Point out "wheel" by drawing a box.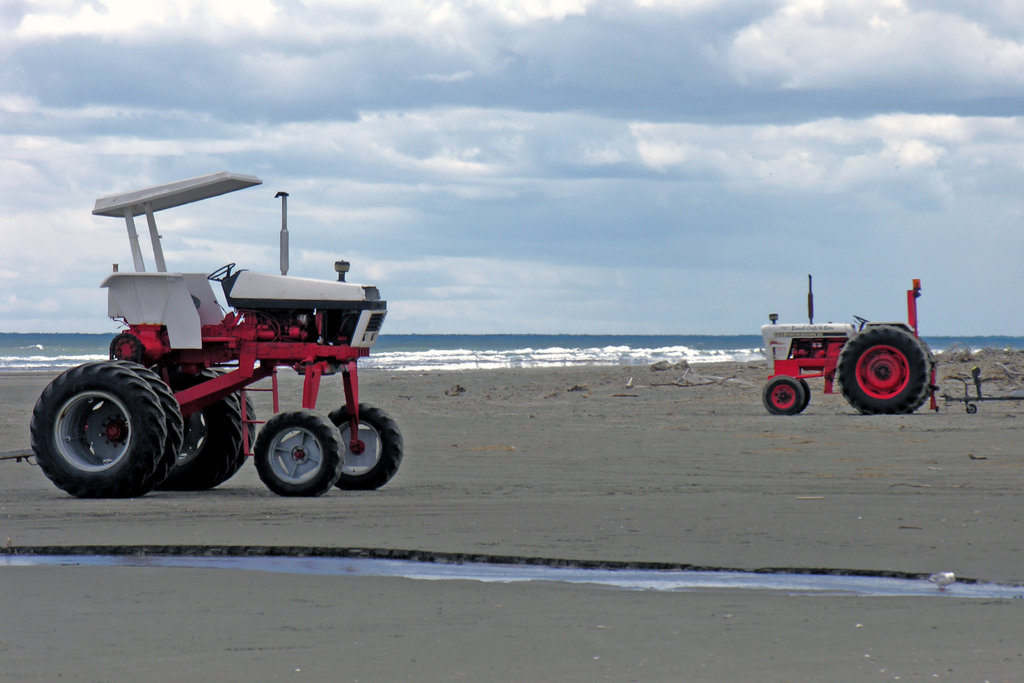
<box>29,361,164,498</box>.
